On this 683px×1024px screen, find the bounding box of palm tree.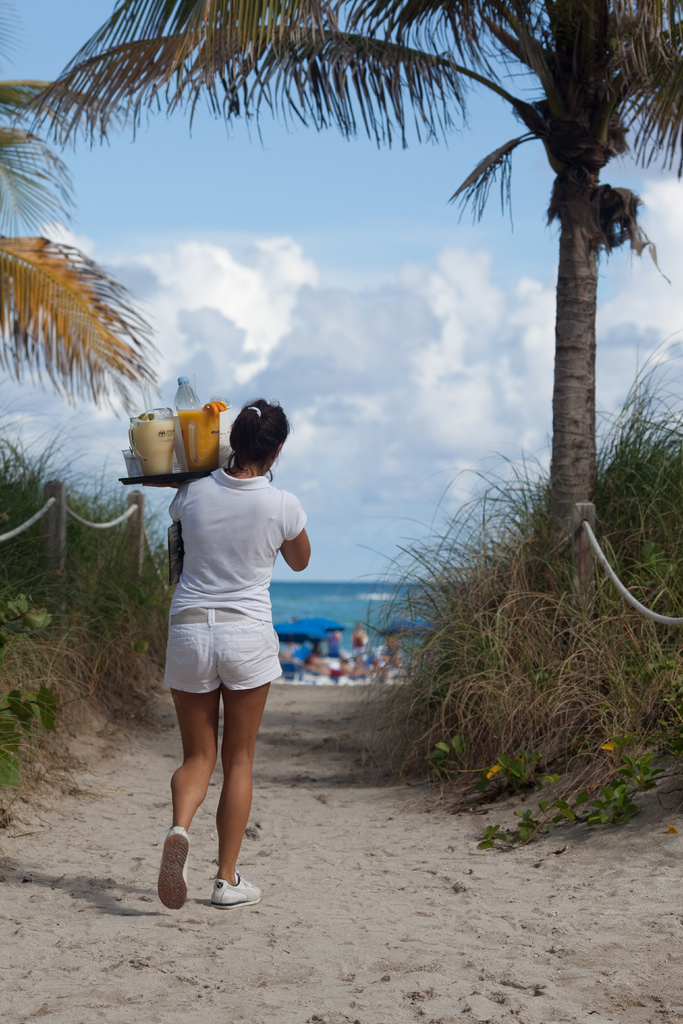
Bounding box: x1=14 y1=0 x2=682 y2=575.
